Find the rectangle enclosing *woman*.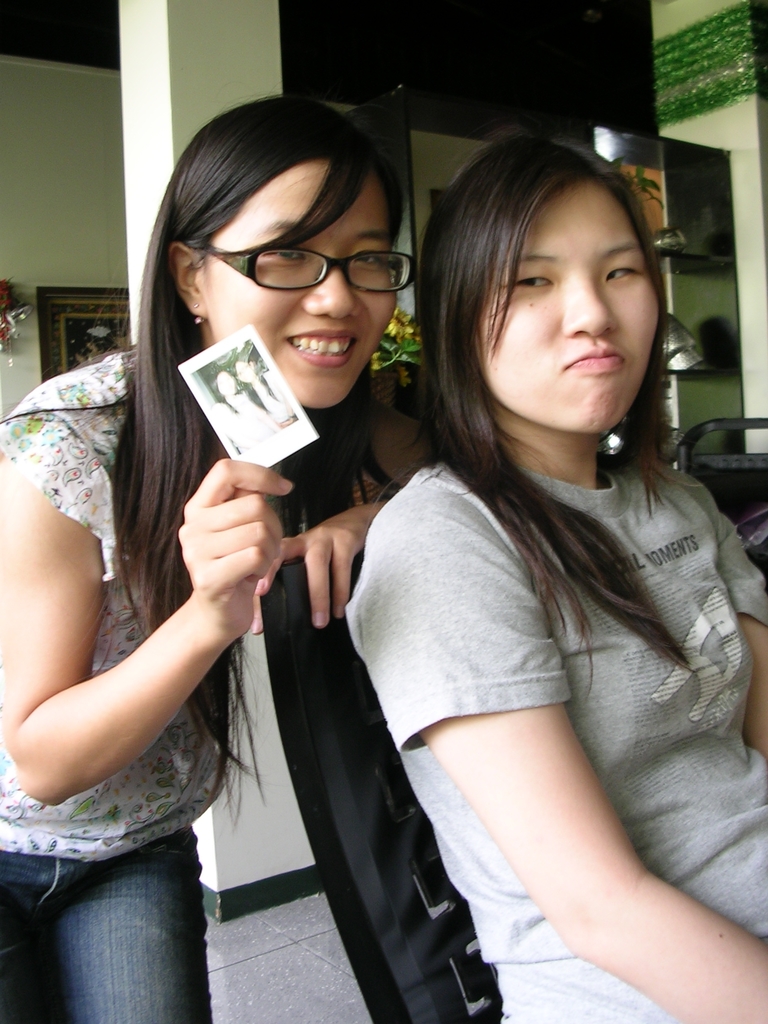
bbox=(214, 369, 282, 447).
